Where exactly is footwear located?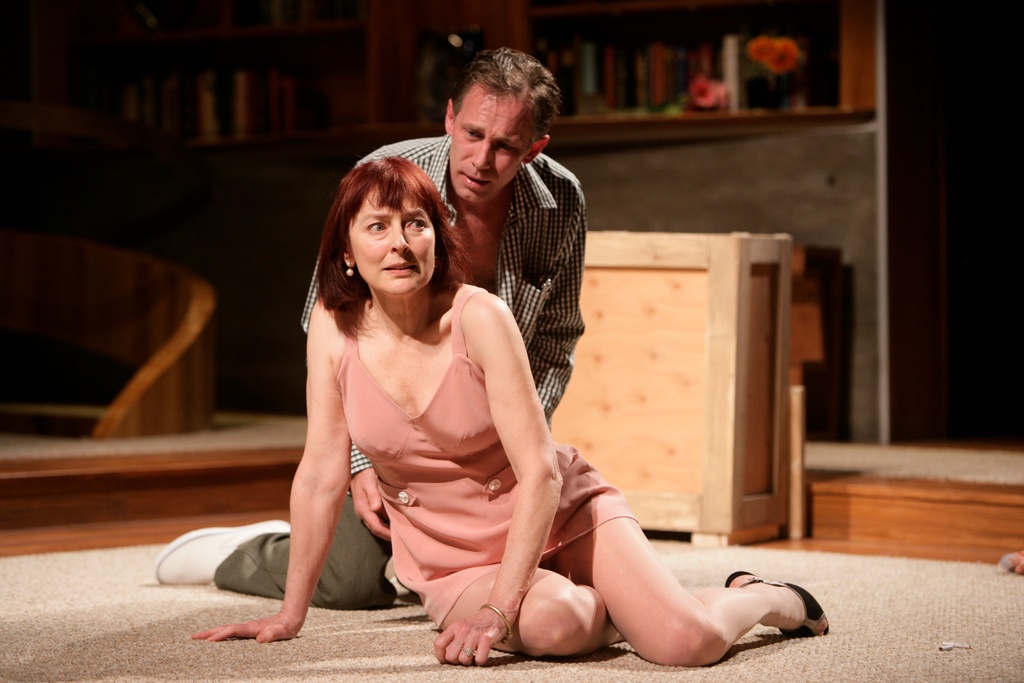
Its bounding box is (left=155, top=521, right=291, bottom=584).
